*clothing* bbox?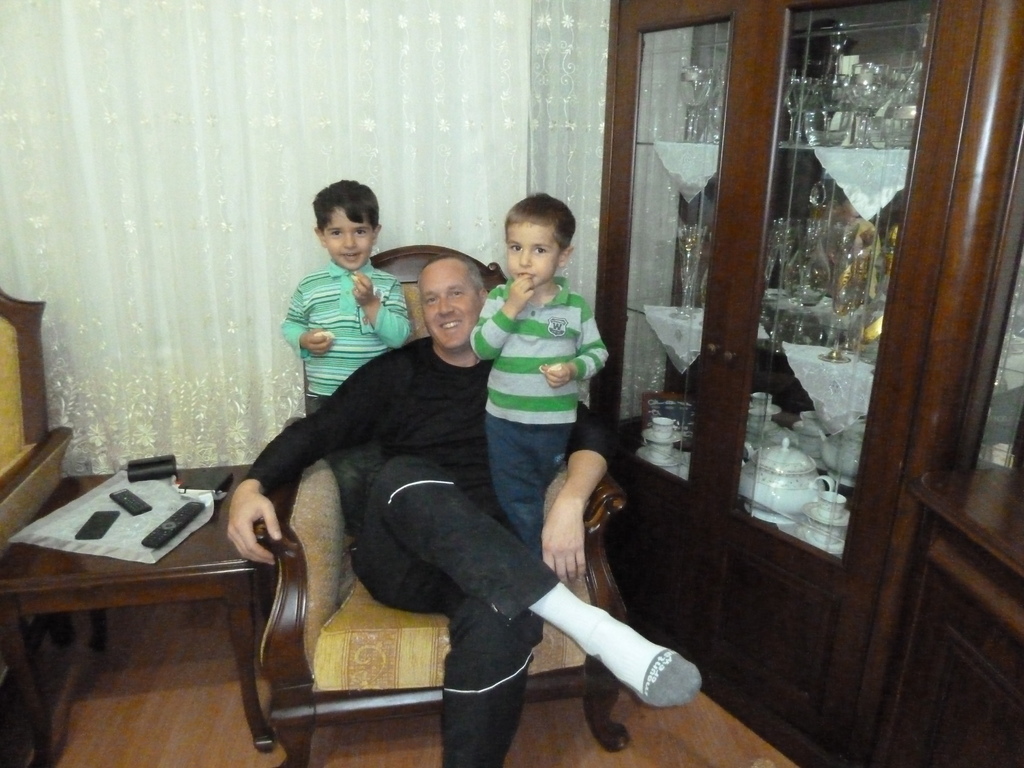
bbox=[472, 278, 610, 550]
